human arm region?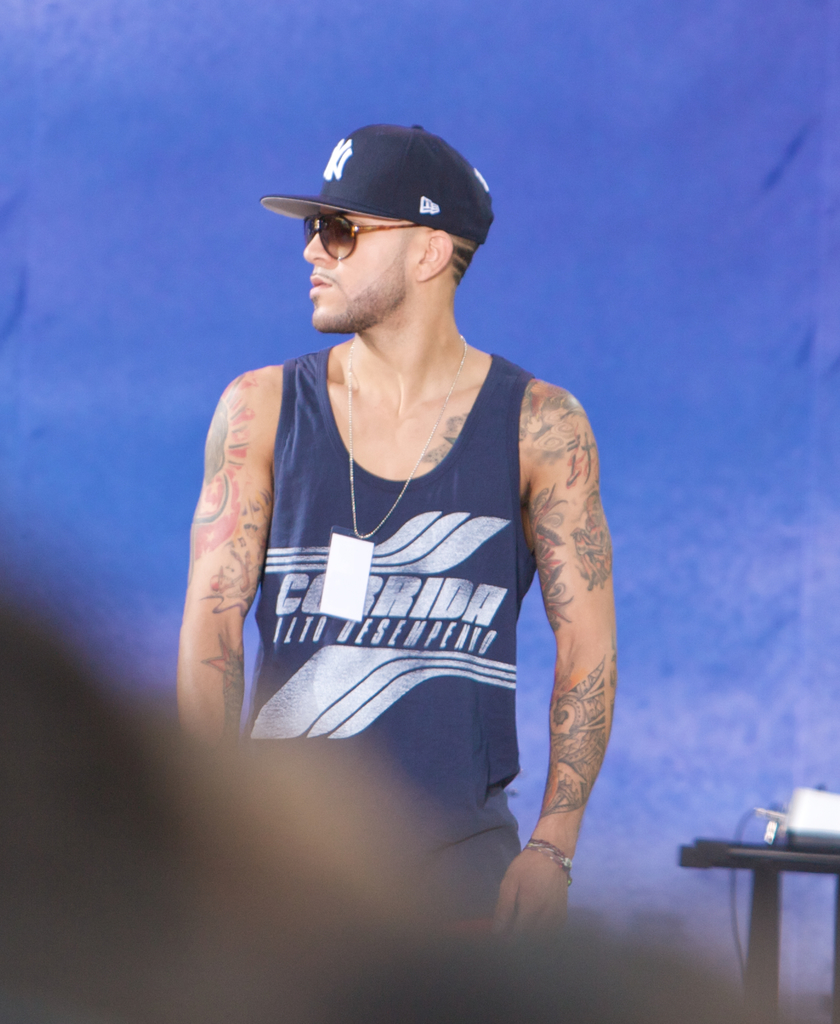
box(166, 354, 278, 755)
